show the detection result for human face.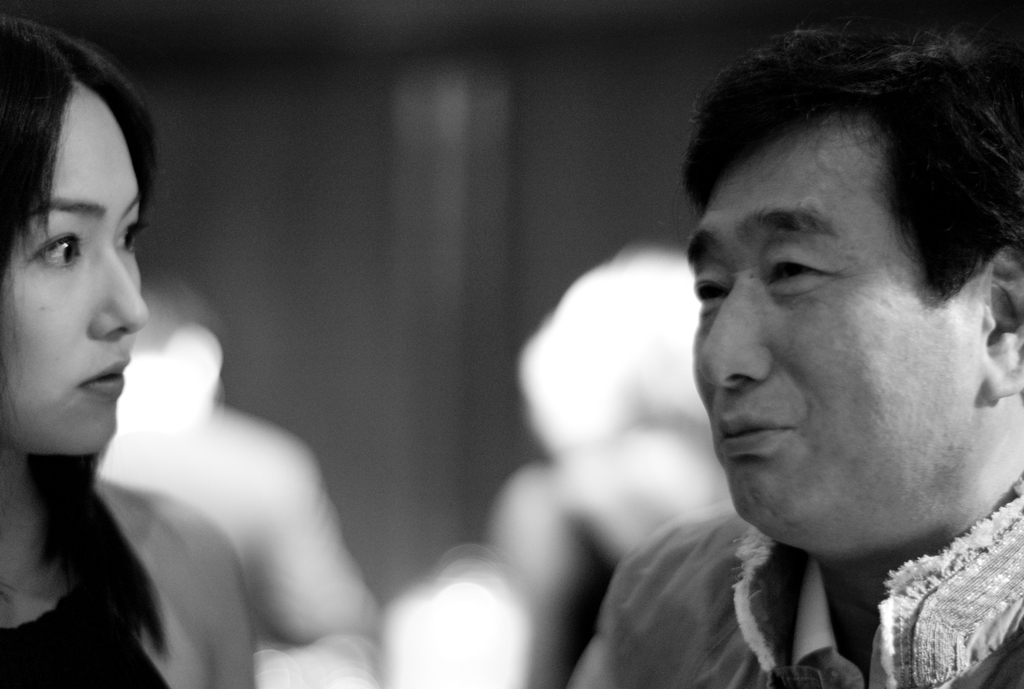
Rect(686, 127, 956, 533).
